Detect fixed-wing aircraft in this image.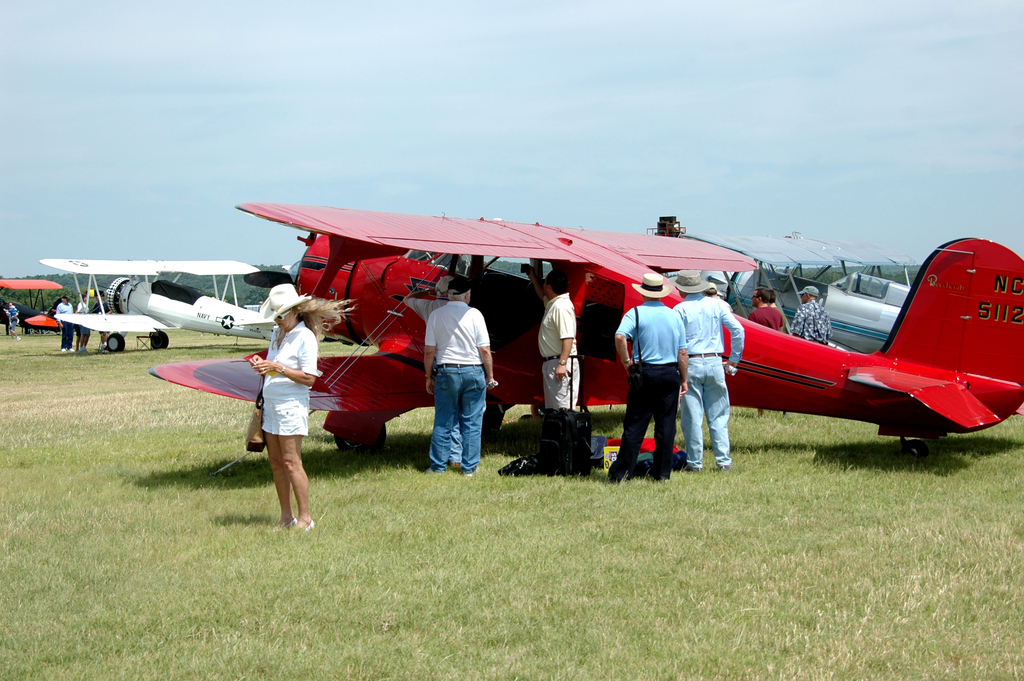
Detection: bbox=(0, 274, 61, 334).
